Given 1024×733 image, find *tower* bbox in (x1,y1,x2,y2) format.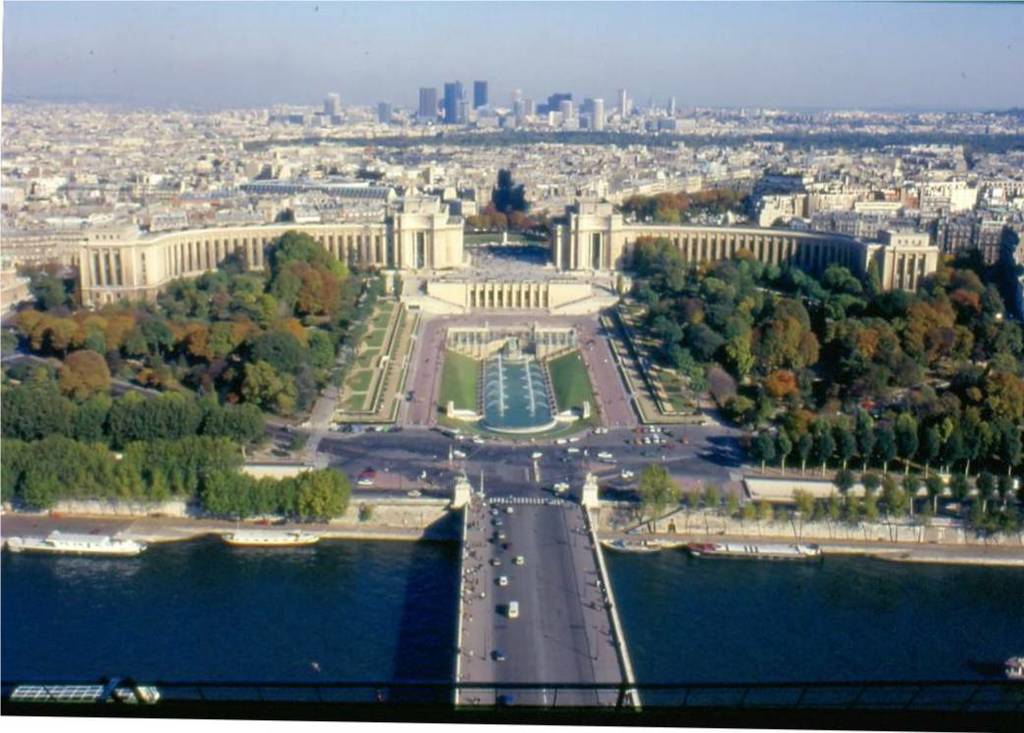
(472,81,487,111).
